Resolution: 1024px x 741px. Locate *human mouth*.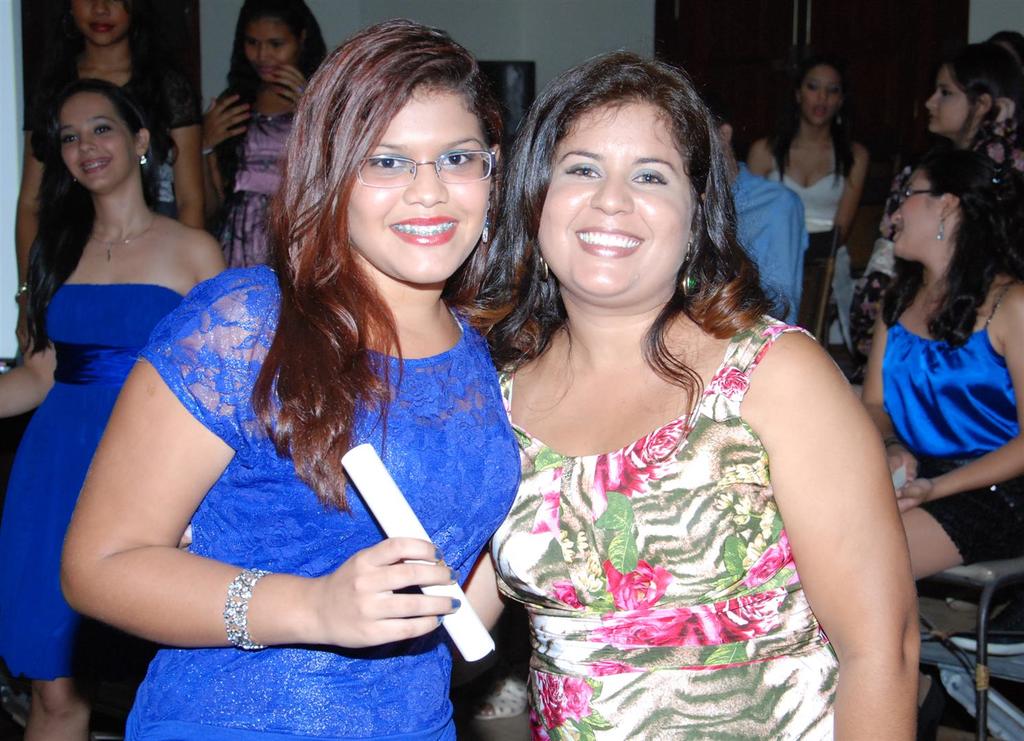
l=576, t=220, r=647, b=255.
